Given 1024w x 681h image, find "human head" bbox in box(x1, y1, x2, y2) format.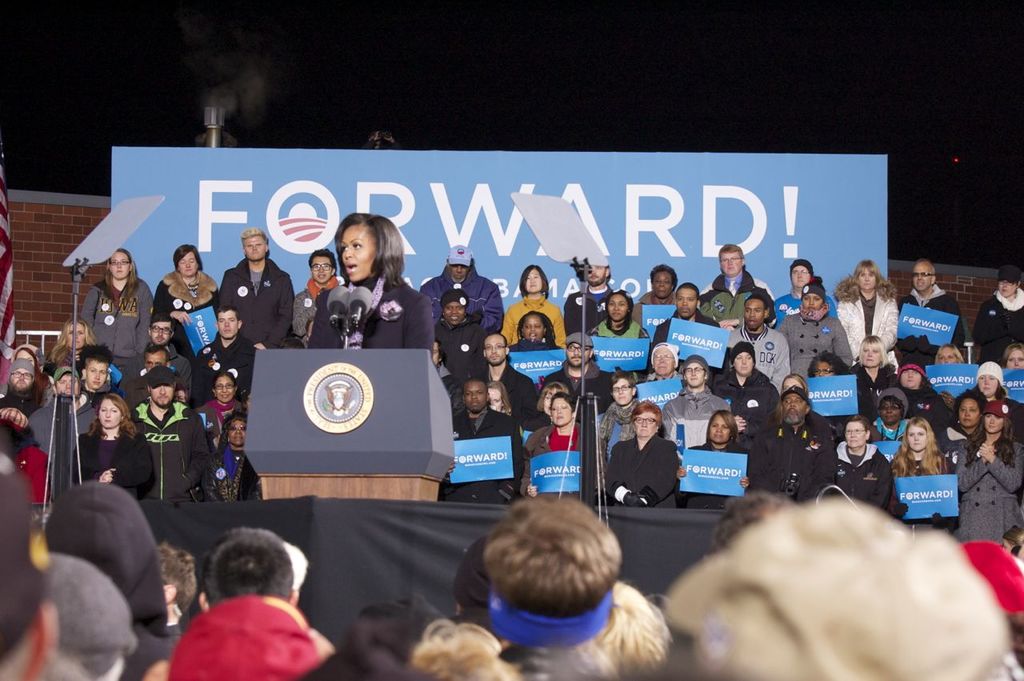
box(66, 318, 87, 347).
